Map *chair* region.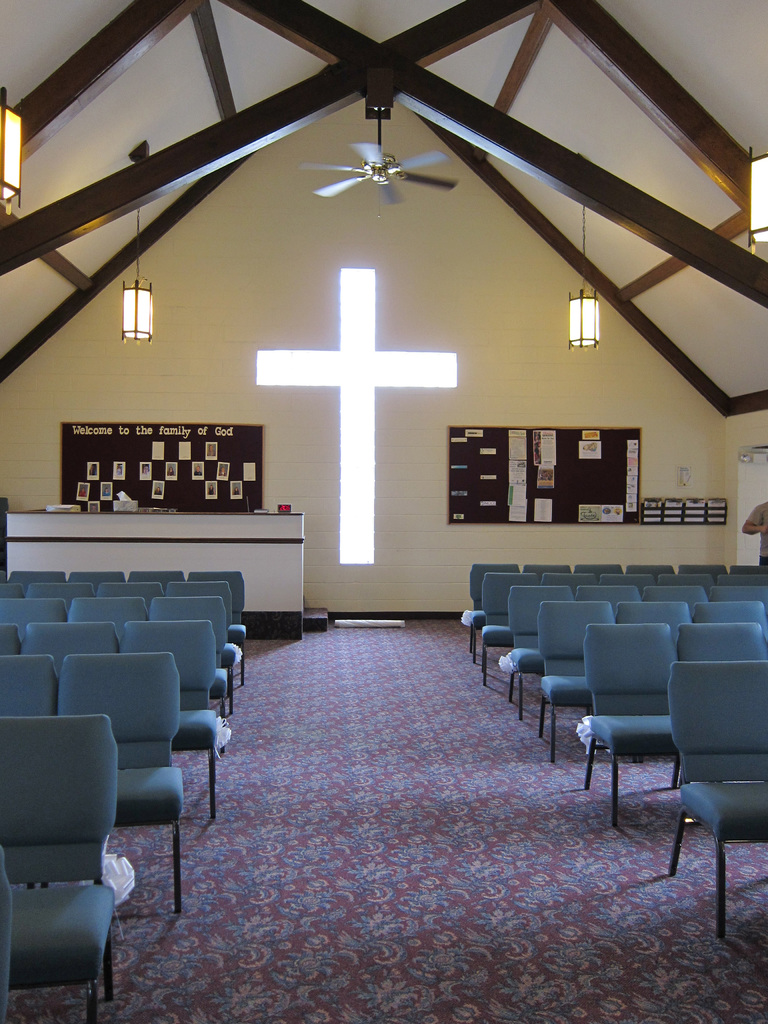
Mapped to x1=508 y1=580 x2=574 y2=709.
